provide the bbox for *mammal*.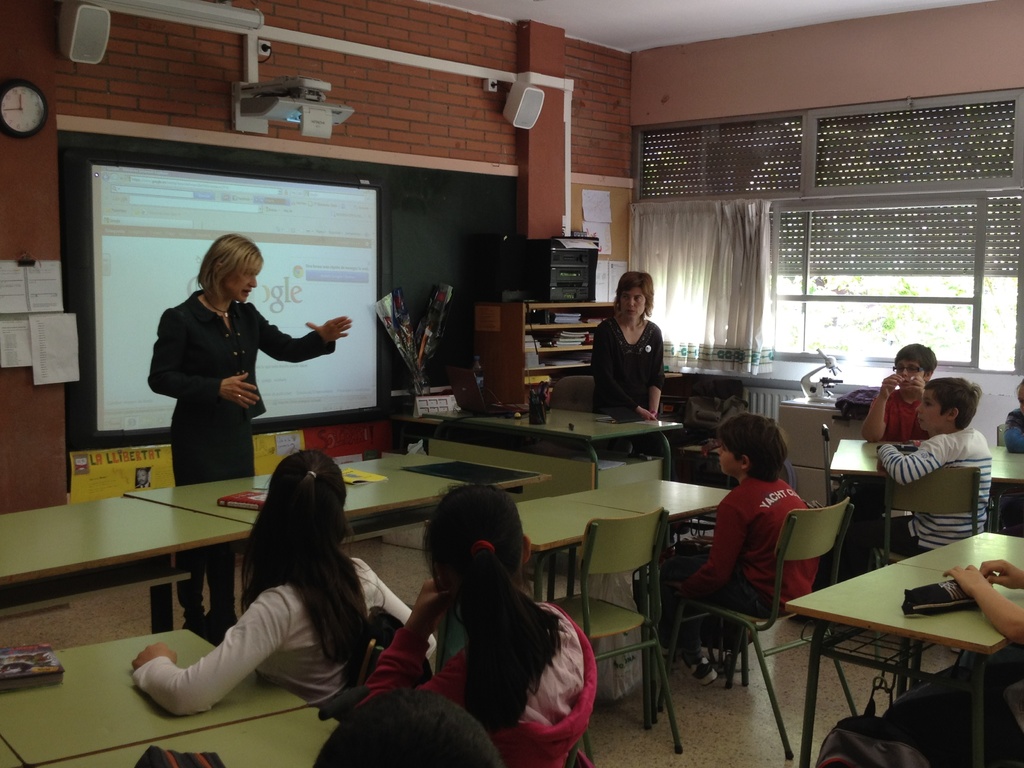
rect(874, 374, 988, 558).
